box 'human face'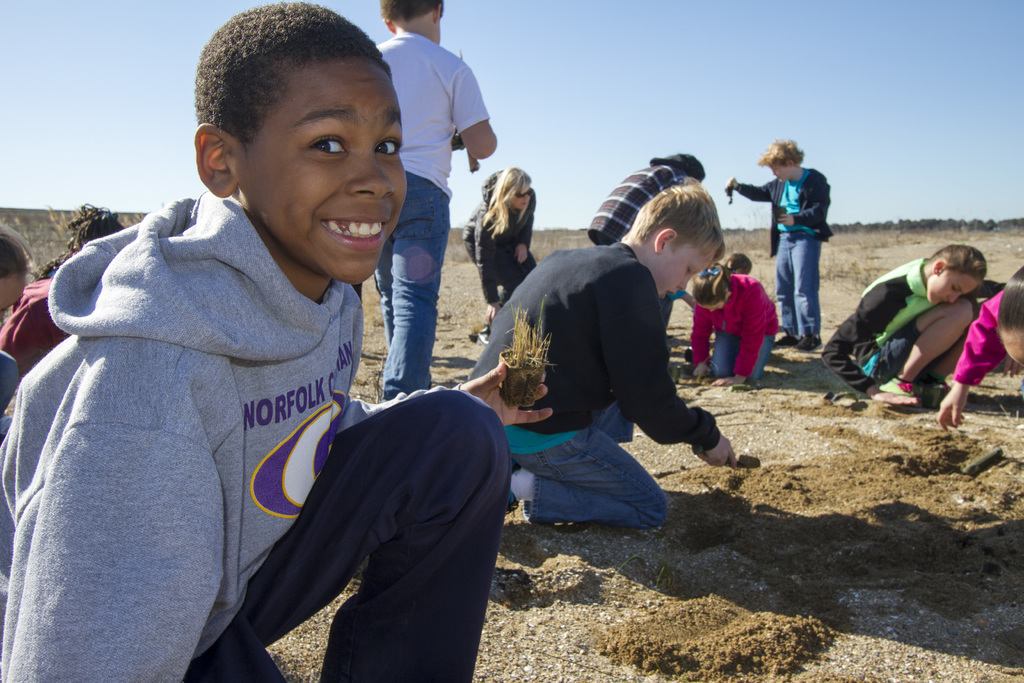
239/58/407/283
